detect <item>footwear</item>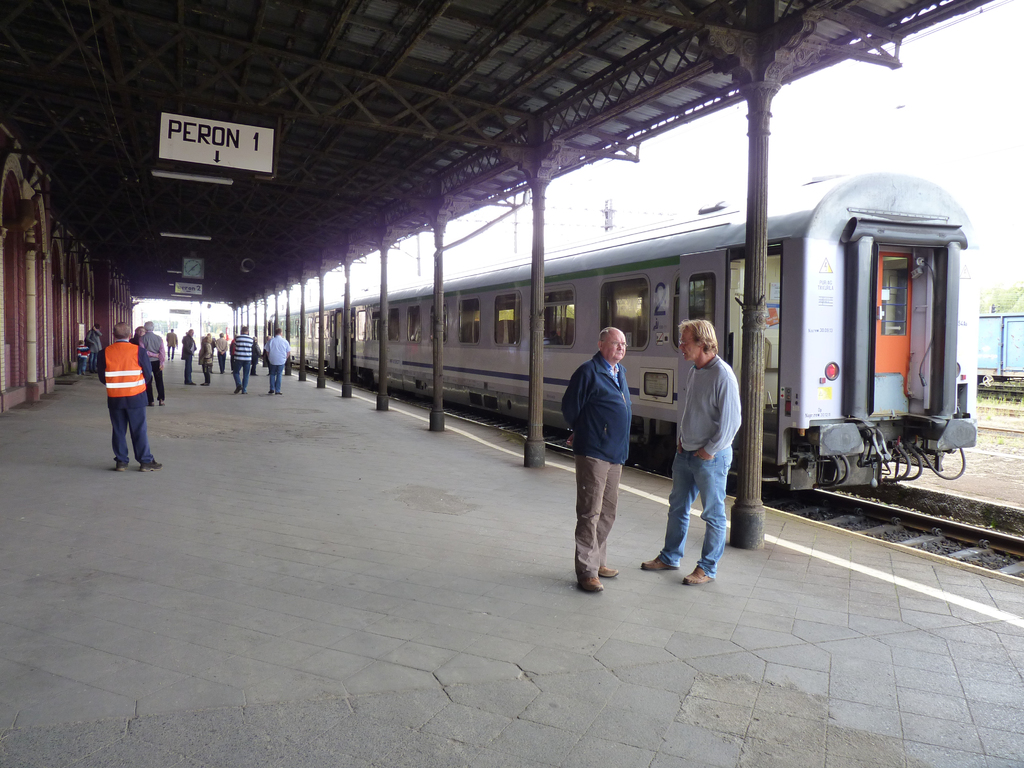
<box>680,562,718,587</box>
